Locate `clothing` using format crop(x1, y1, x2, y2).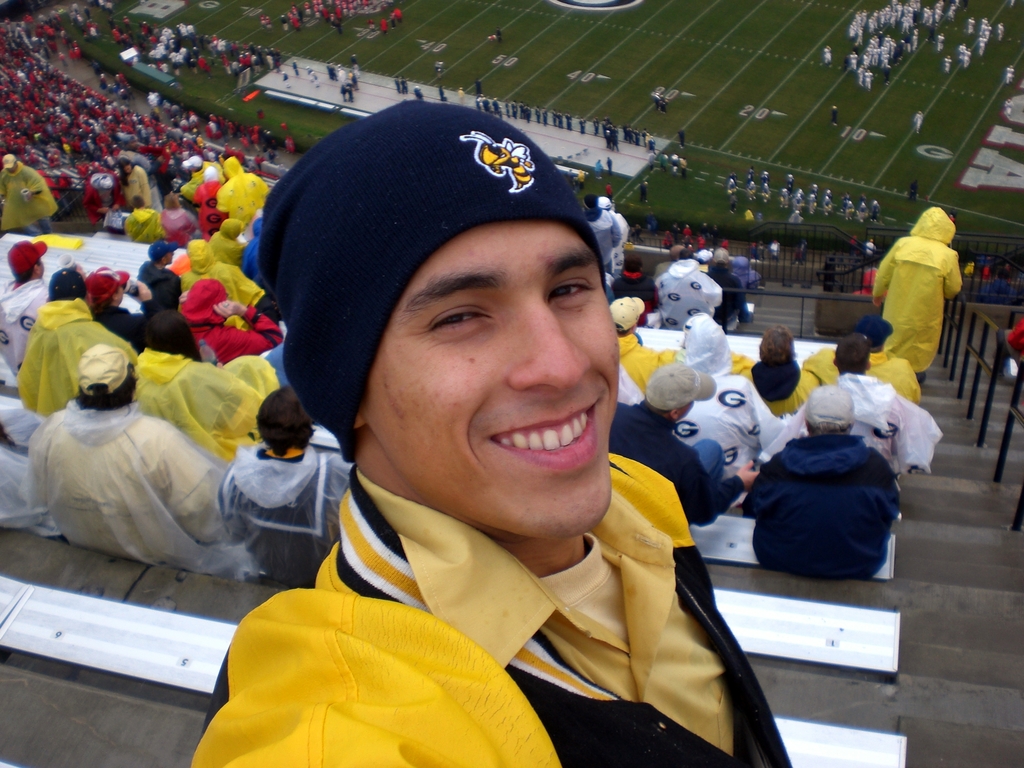
crop(132, 349, 268, 477).
